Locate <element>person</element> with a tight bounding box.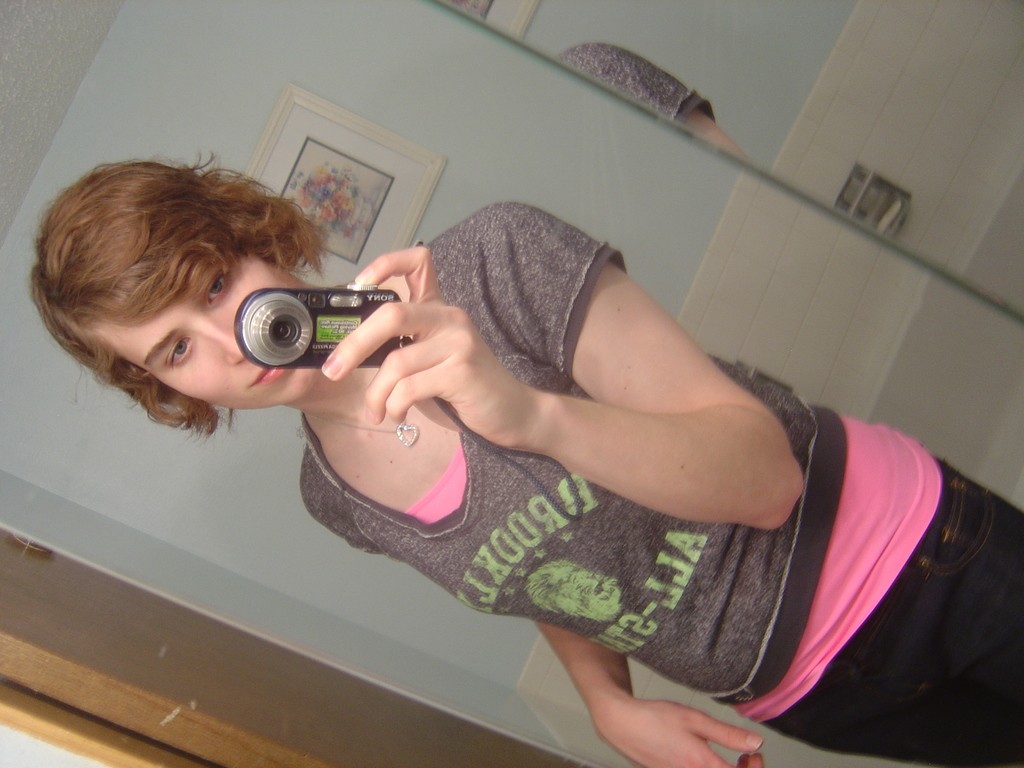
pyautogui.locateOnScreen(150, 137, 957, 742).
